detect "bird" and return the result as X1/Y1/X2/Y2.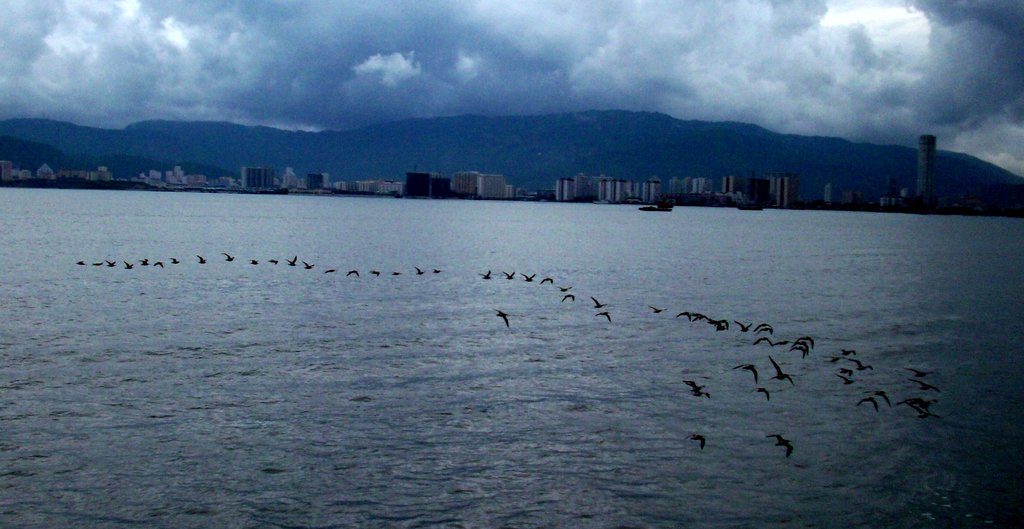
124/262/134/272.
